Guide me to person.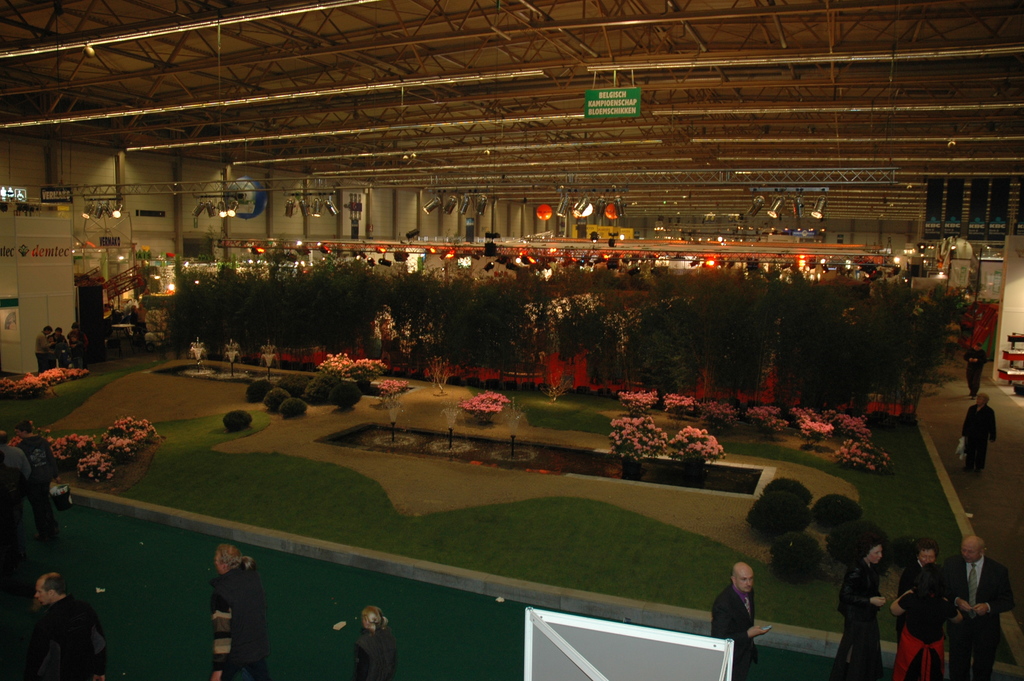
Guidance: box=[836, 539, 890, 680].
